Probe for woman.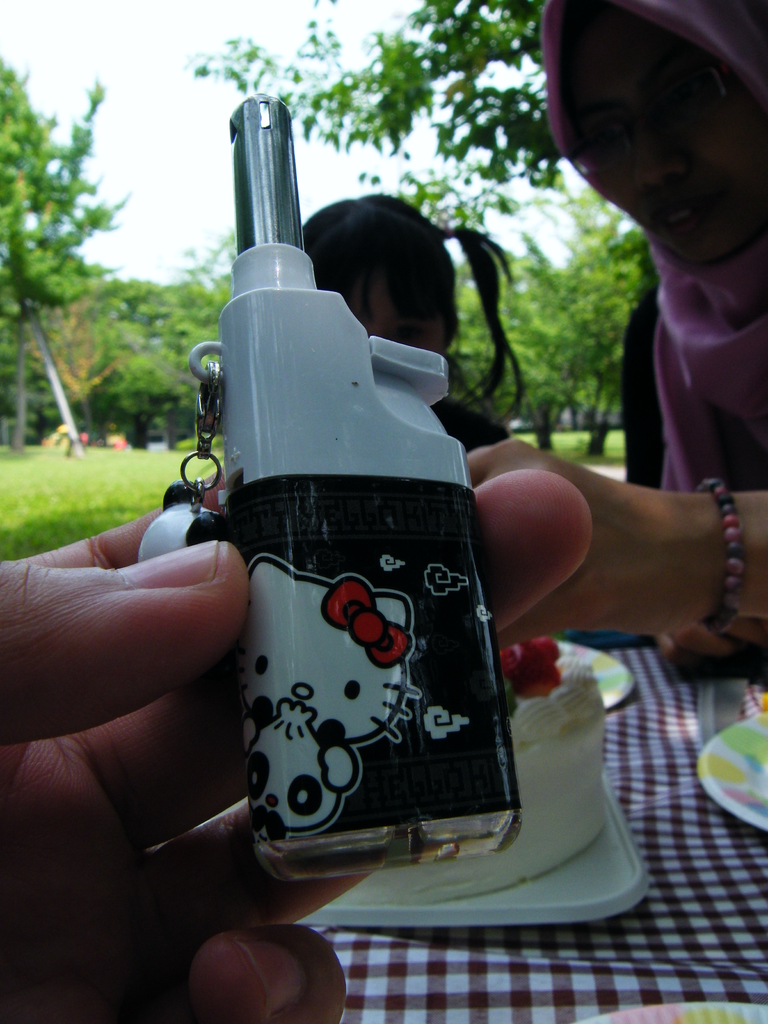
Probe result: [left=540, top=34, right=767, bottom=596].
